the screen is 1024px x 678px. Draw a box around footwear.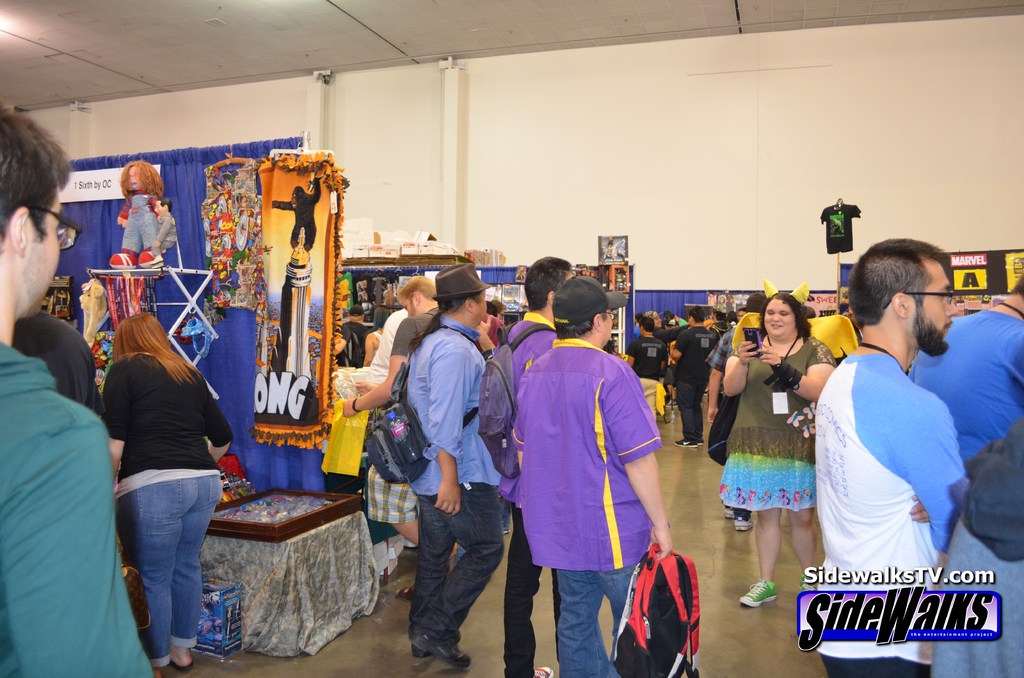
(410, 629, 468, 665).
